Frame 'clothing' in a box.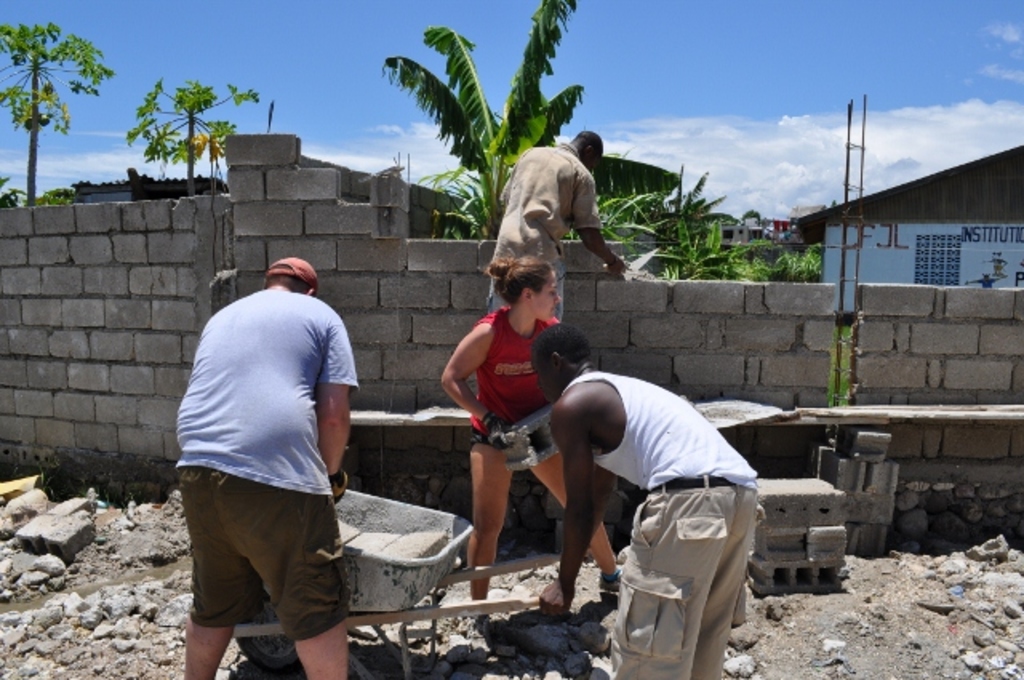
bbox(178, 286, 365, 653).
